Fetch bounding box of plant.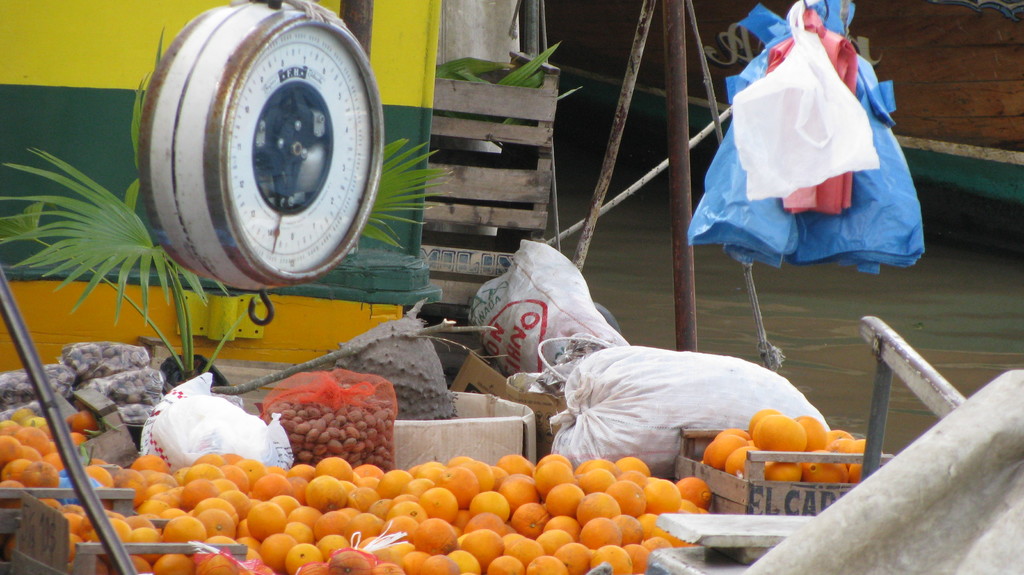
Bbox: box(0, 24, 452, 376).
